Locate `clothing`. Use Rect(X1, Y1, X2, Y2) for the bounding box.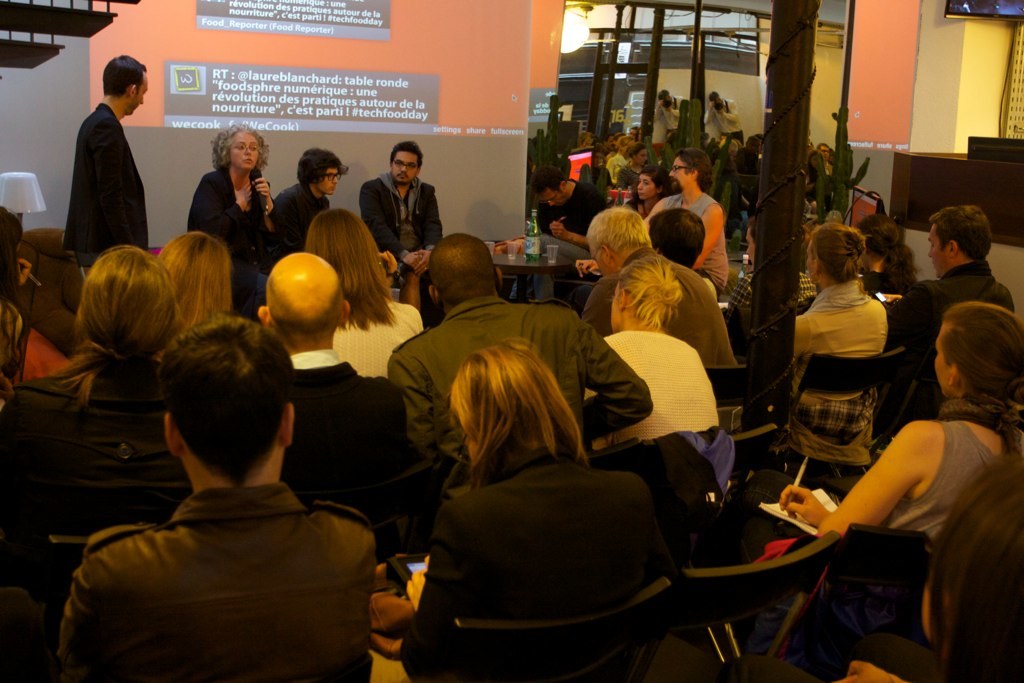
Rect(396, 453, 666, 682).
